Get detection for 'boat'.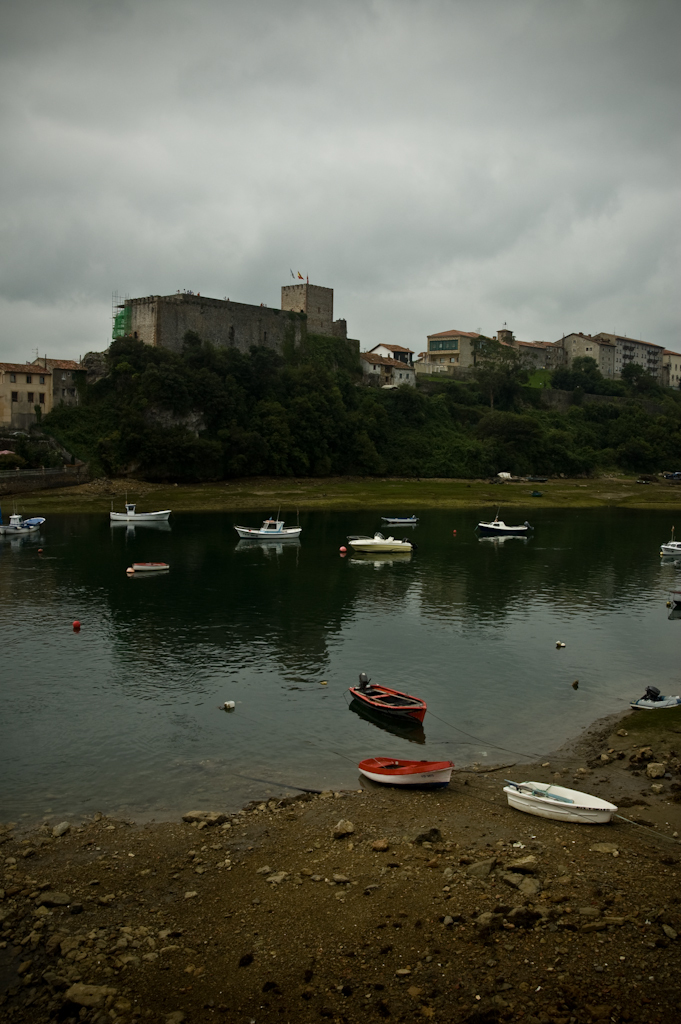
Detection: {"left": 347, "top": 534, "right": 412, "bottom": 551}.
